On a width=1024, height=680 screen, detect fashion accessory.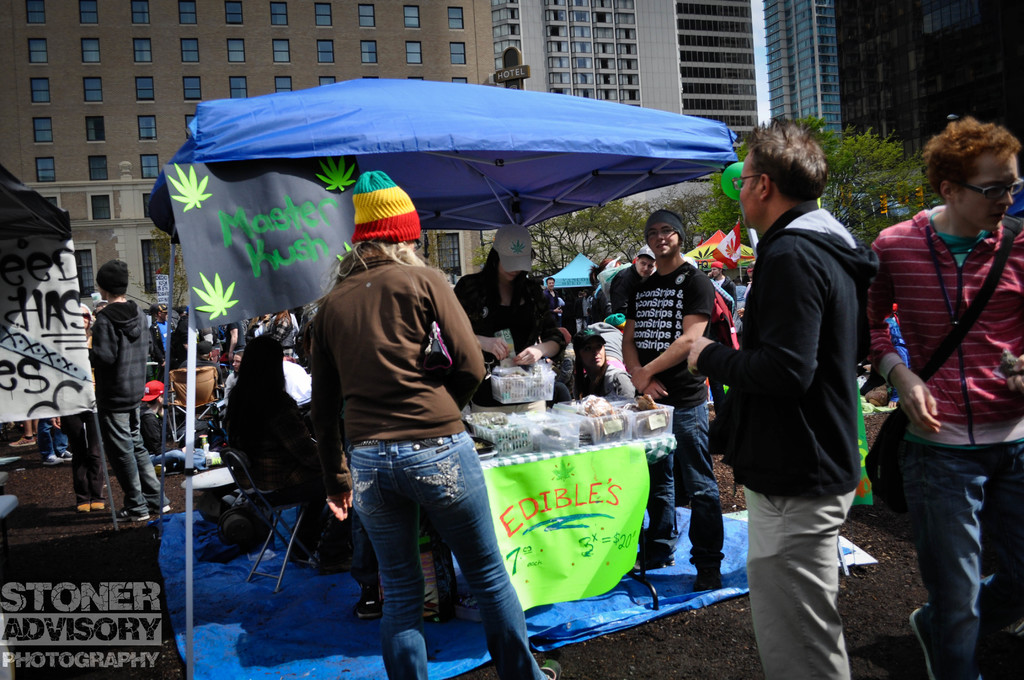
643 227 680 241.
